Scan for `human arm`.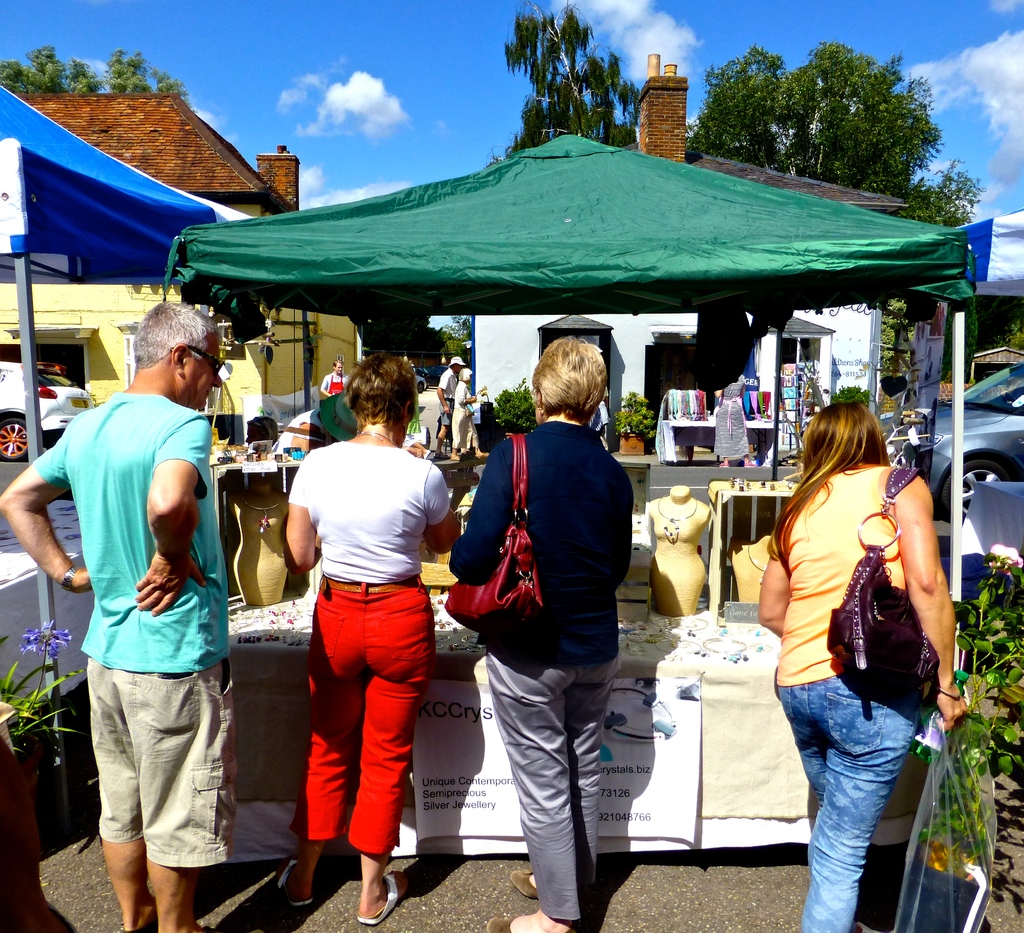
Scan result: {"left": 421, "top": 461, "right": 463, "bottom": 557}.
